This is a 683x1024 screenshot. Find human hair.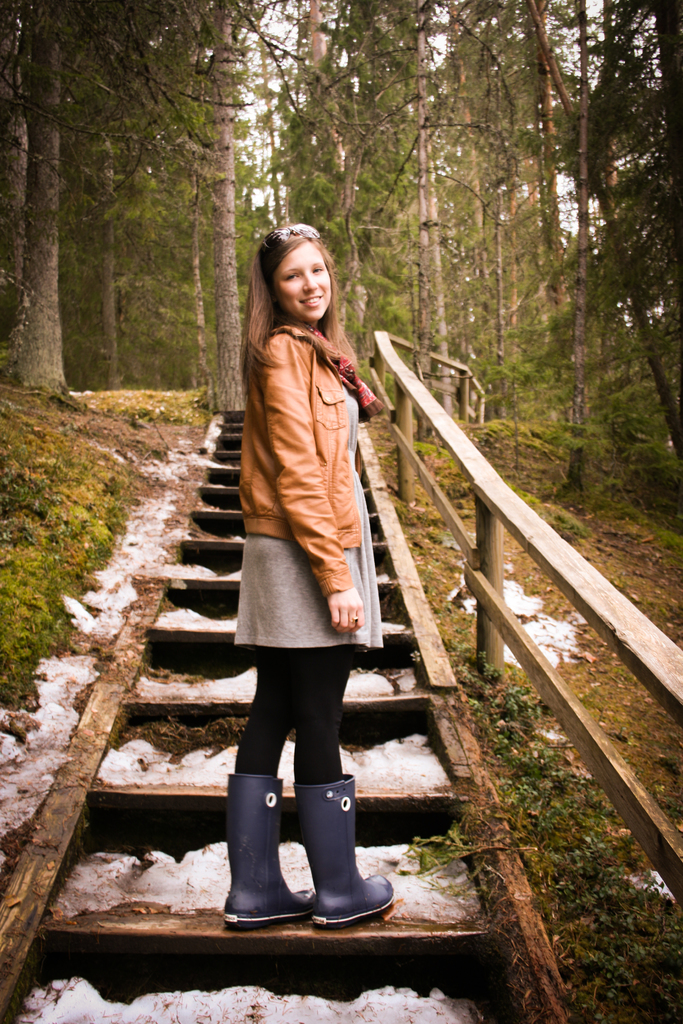
Bounding box: region(249, 220, 346, 346).
